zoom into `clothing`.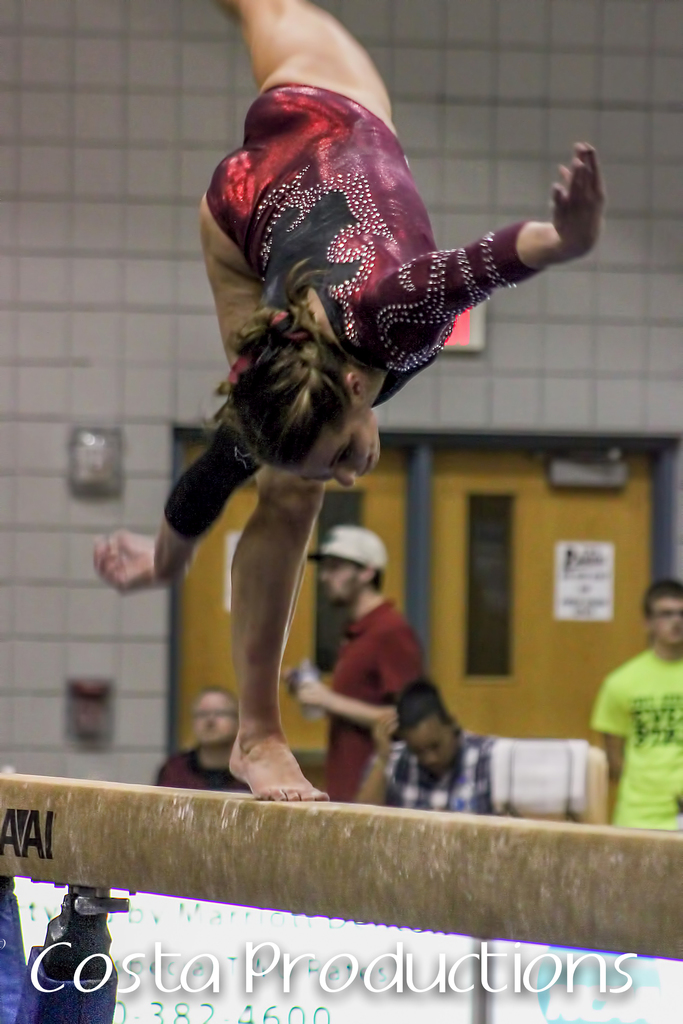
Zoom target: <bbox>589, 644, 682, 829</bbox>.
